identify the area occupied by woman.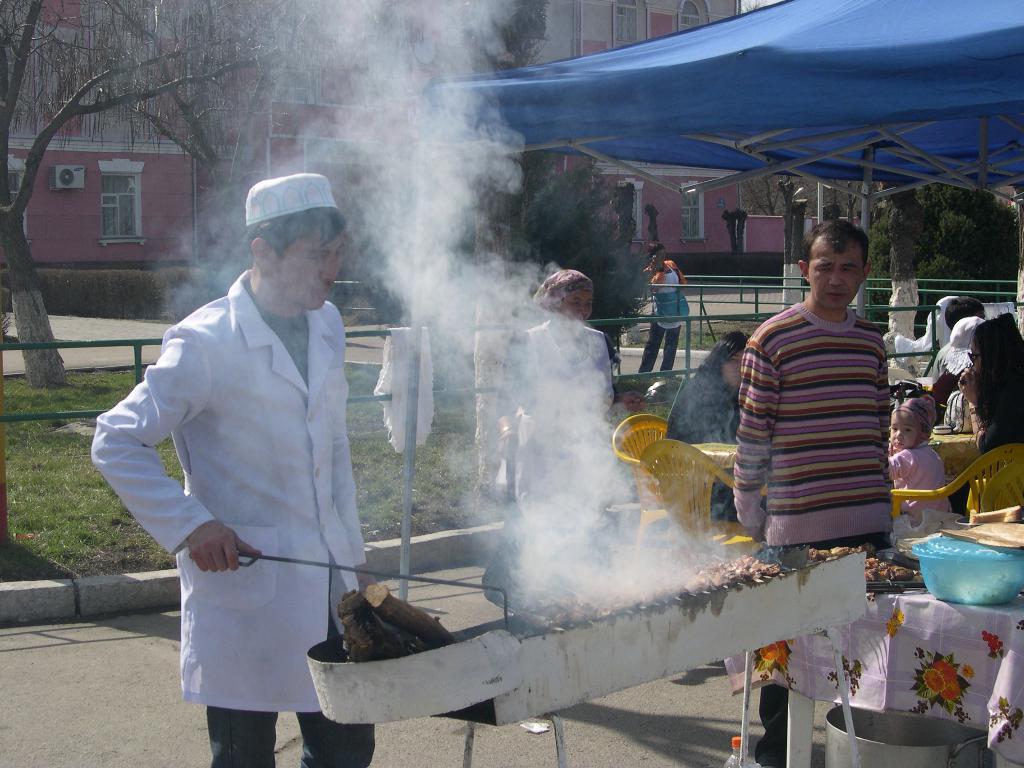
Area: bbox=(492, 262, 616, 598).
